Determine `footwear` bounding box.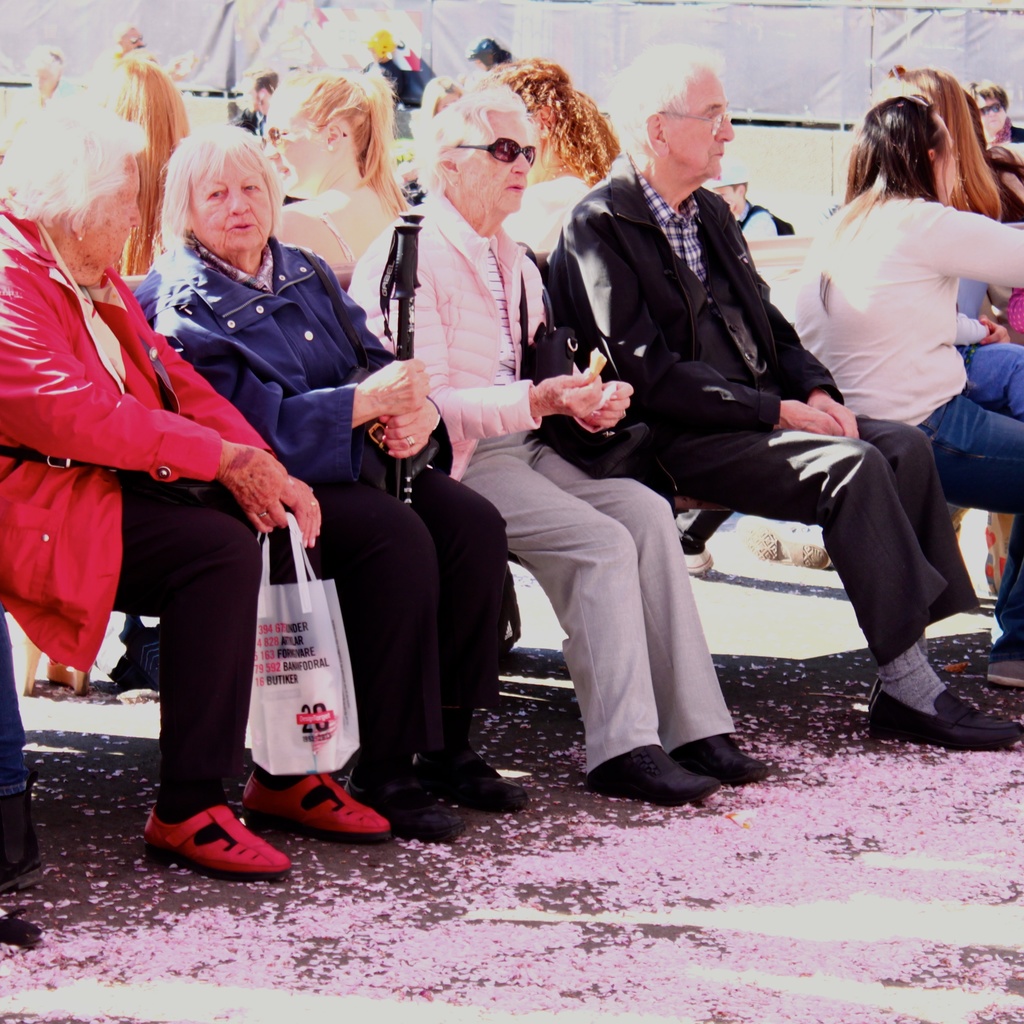
Determined: detection(404, 735, 529, 816).
